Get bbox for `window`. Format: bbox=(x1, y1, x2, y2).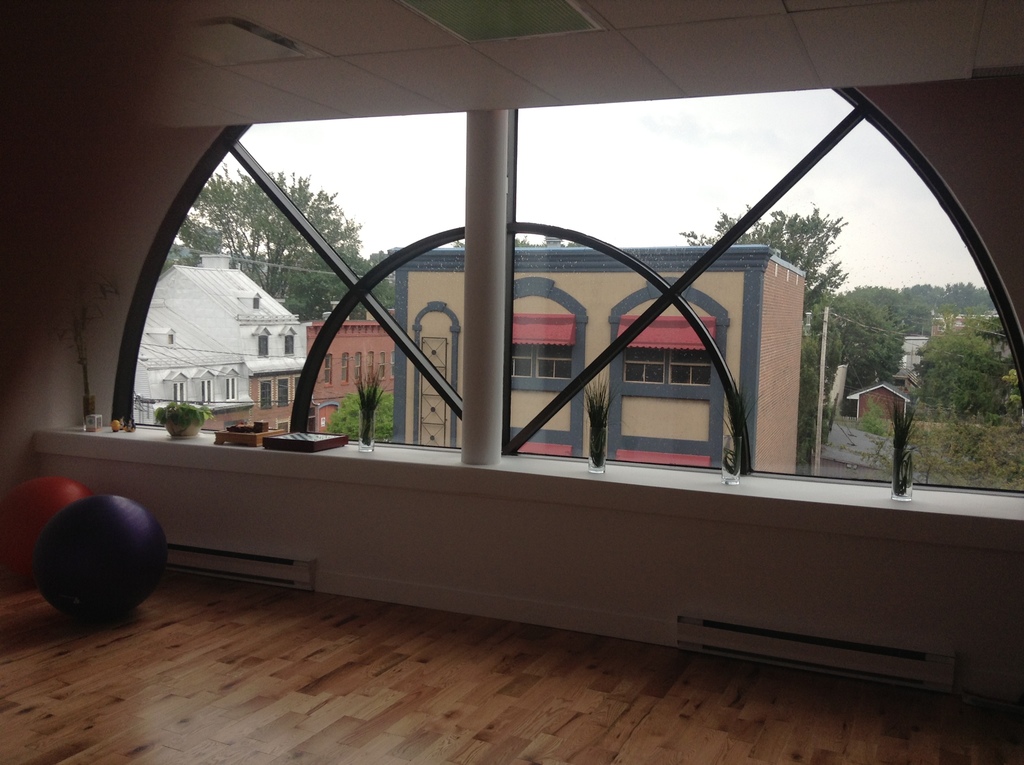
bbox=(342, 351, 351, 379).
